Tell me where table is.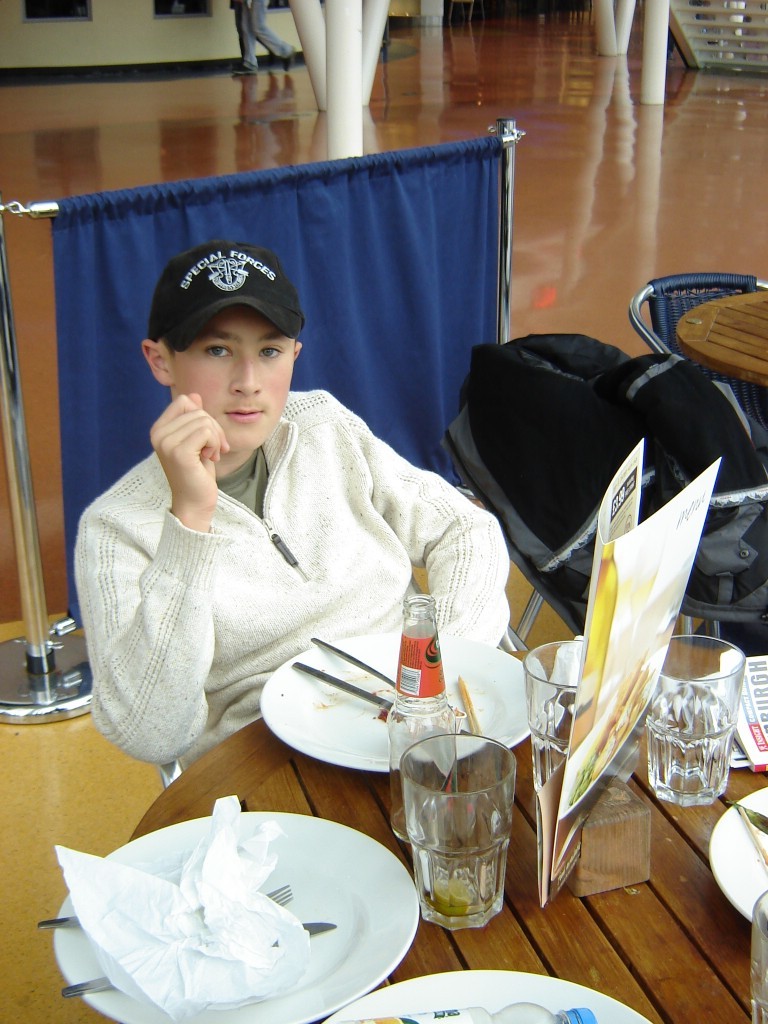
table is at box(124, 652, 767, 1023).
